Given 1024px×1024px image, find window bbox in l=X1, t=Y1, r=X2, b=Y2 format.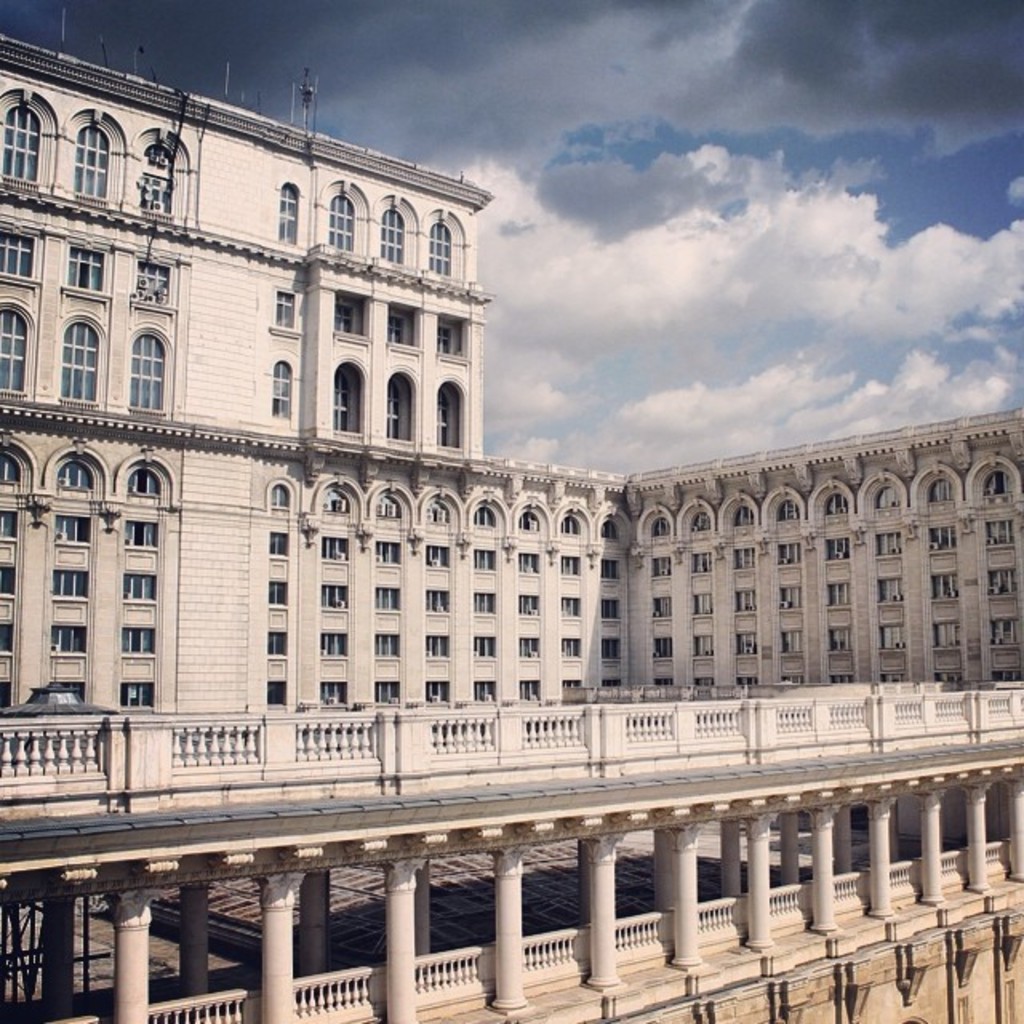
l=469, t=550, r=488, b=570.
